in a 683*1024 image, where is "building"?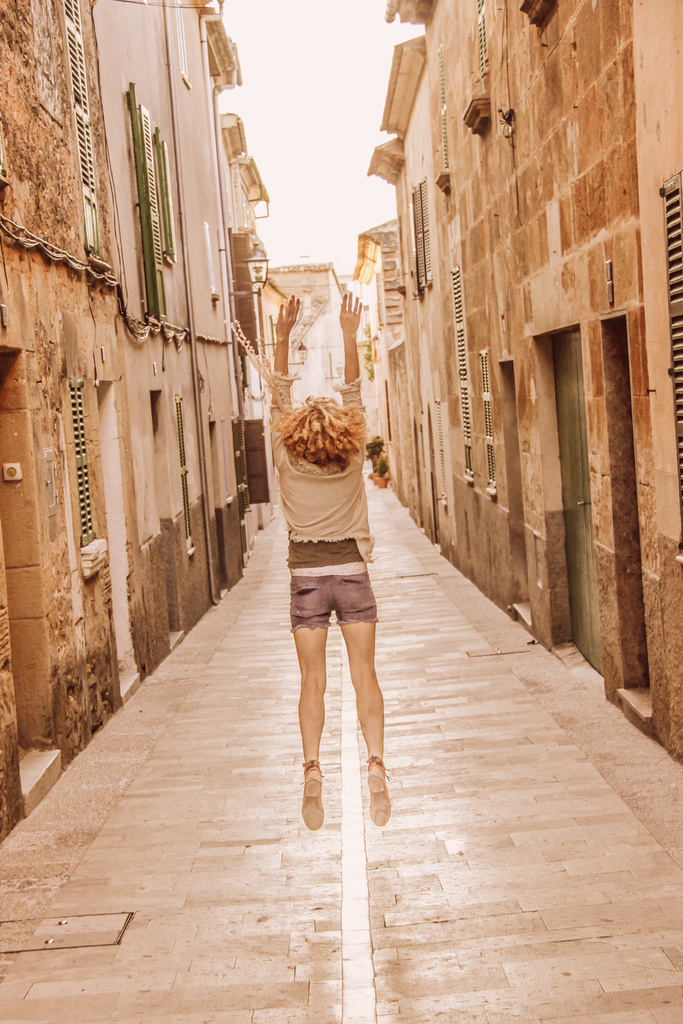
(351, 0, 680, 757).
